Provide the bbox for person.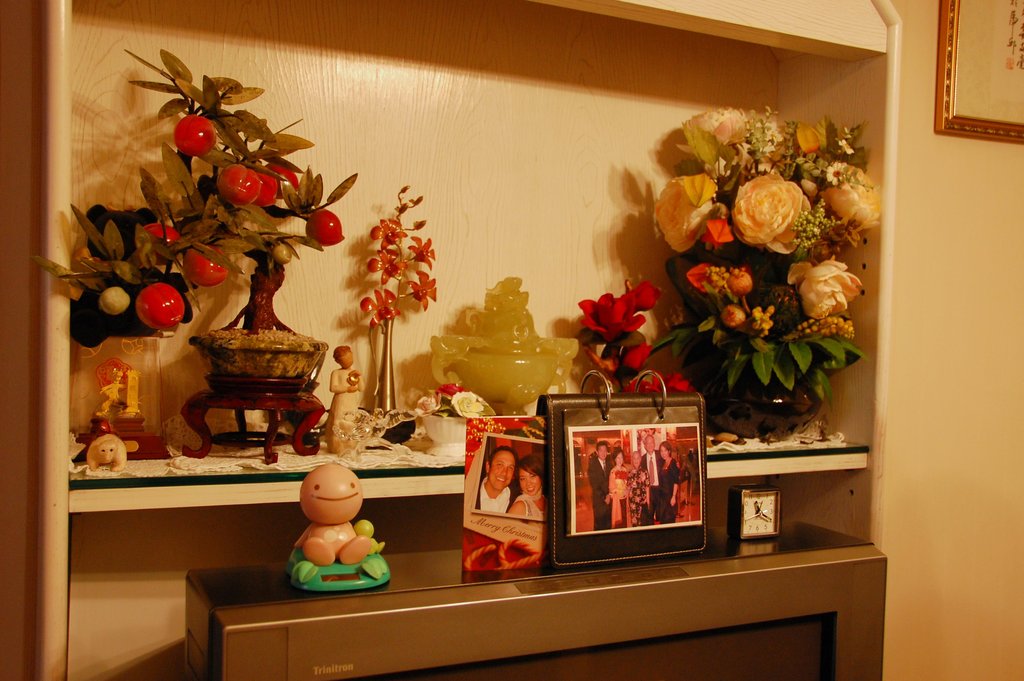
box(653, 440, 678, 524).
